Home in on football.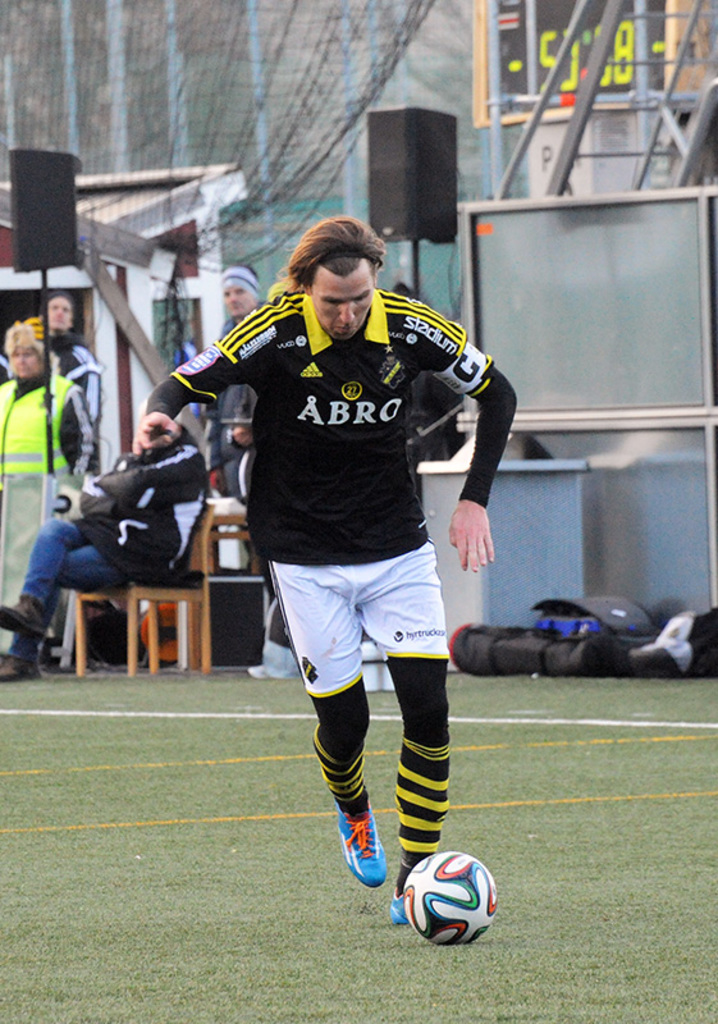
Homed in at 403:849:499:950.
